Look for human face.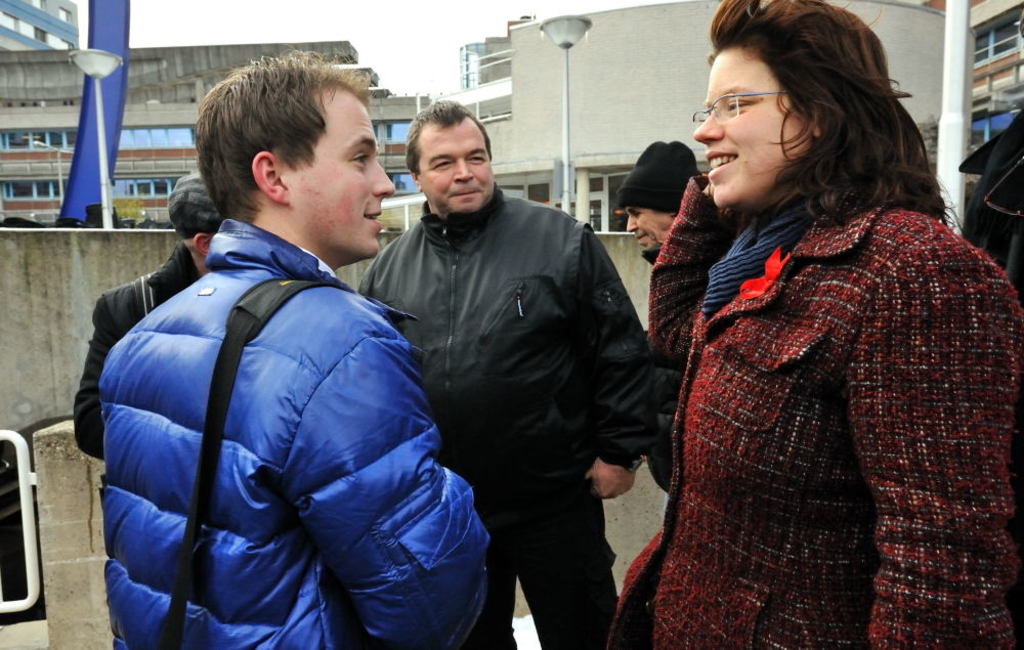
Found: (626,209,674,250).
